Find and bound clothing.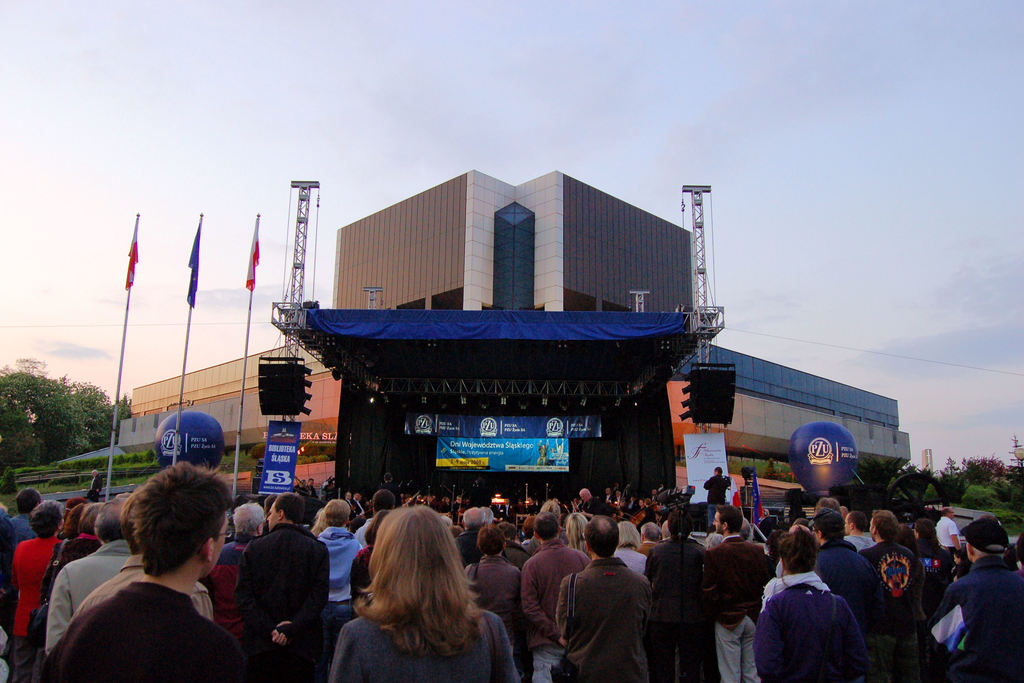
Bound: 705:534:764:682.
